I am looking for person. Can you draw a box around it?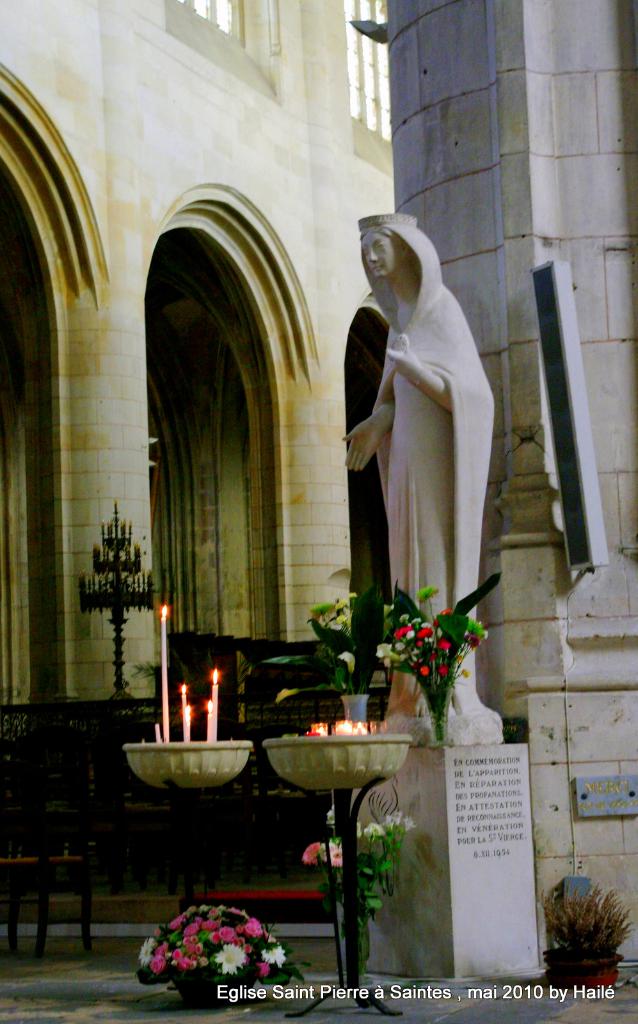
Sure, the bounding box is <bbox>337, 193, 504, 663</bbox>.
